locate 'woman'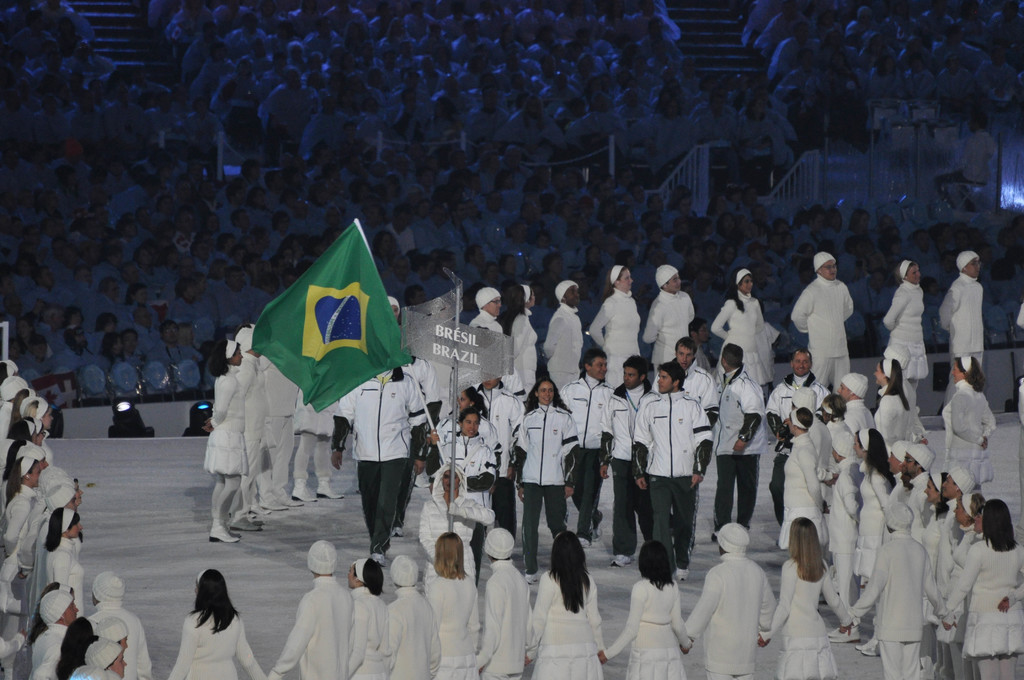
crop(605, 540, 693, 679)
